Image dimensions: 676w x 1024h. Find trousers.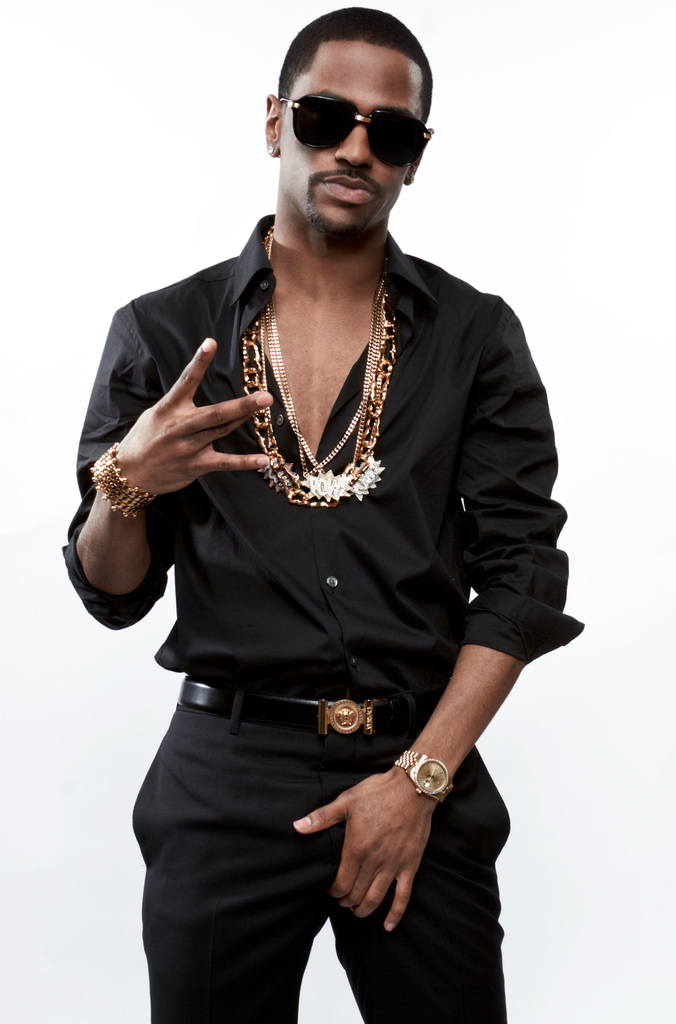
Rect(138, 698, 476, 1005).
